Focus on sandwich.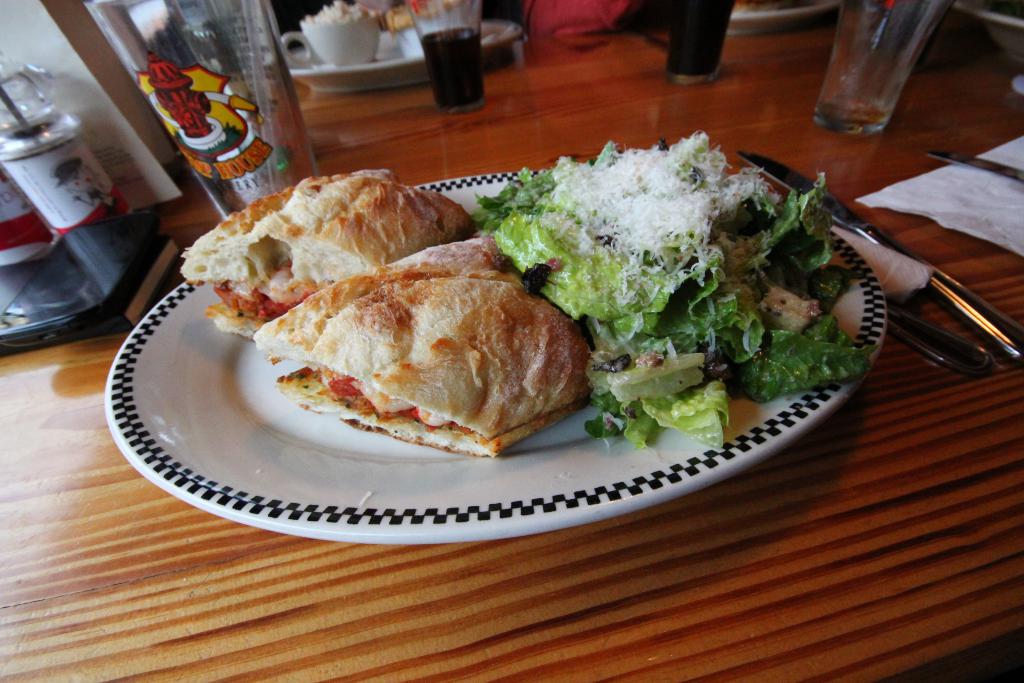
Focused at [172, 165, 471, 339].
